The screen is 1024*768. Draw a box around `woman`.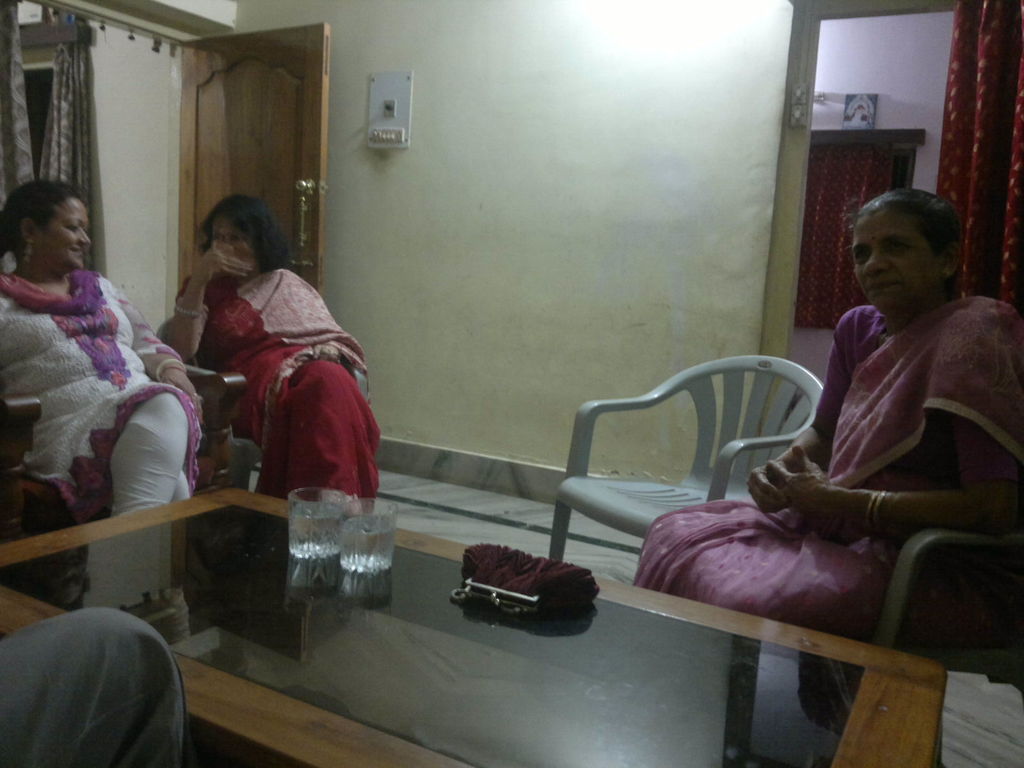
[left=626, top=186, right=1023, bottom=625].
